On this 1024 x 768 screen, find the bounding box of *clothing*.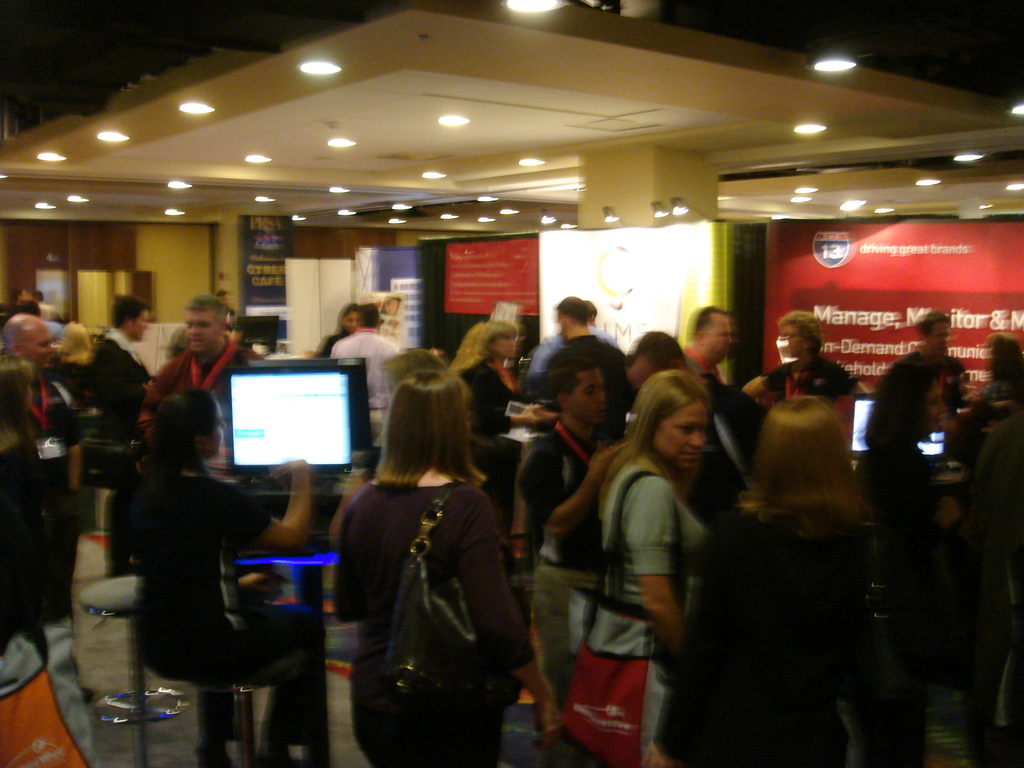
Bounding box: locate(82, 325, 154, 404).
